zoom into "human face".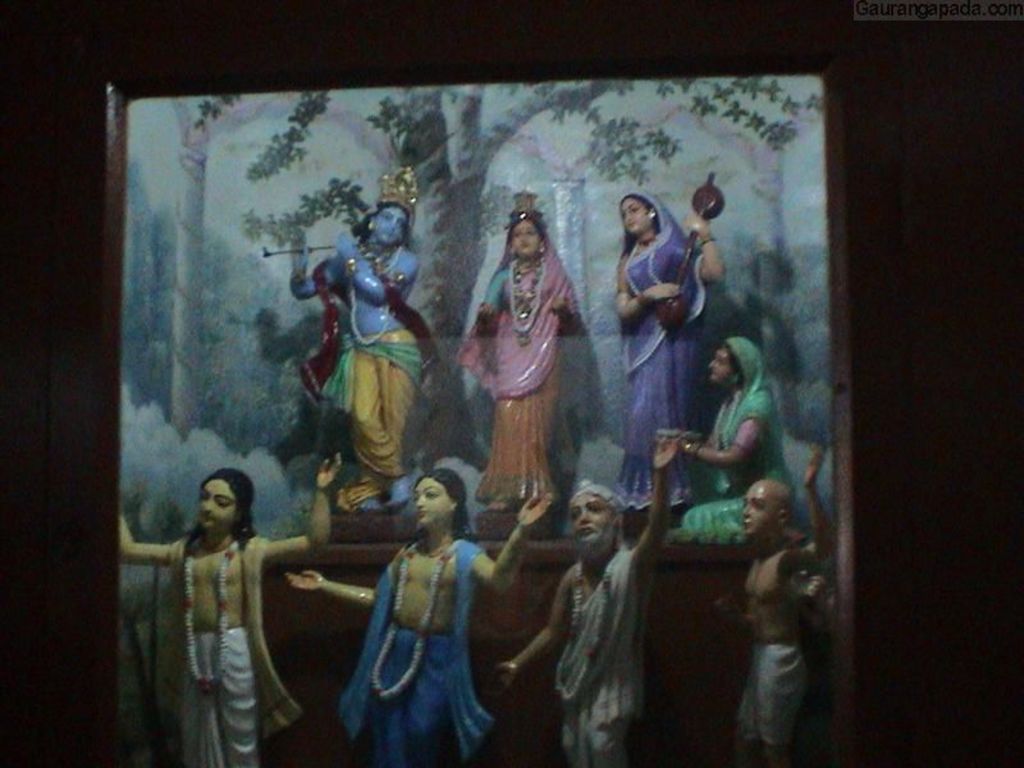
Zoom target: 372/207/410/242.
